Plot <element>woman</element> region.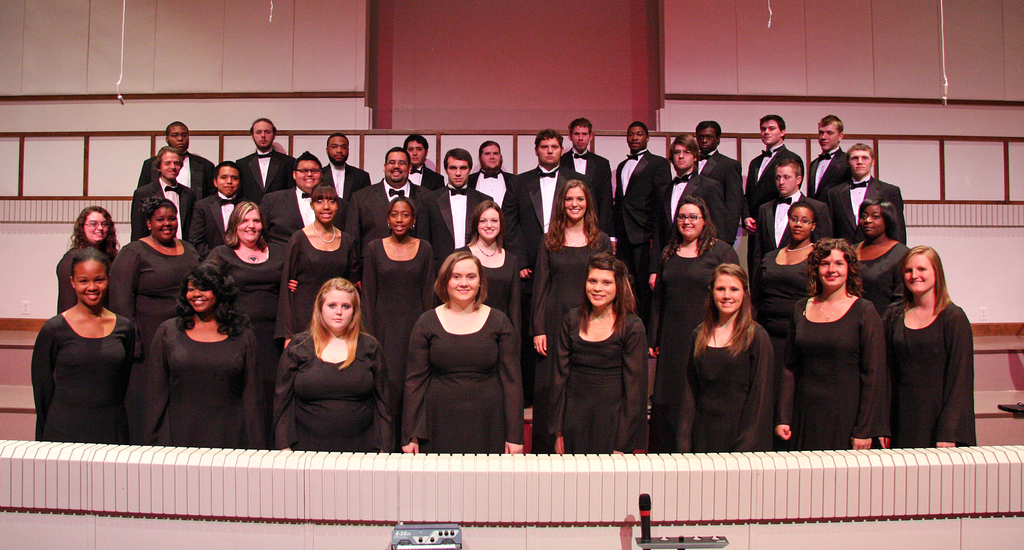
Plotted at left=753, top=203, right=824, bottom=387.
